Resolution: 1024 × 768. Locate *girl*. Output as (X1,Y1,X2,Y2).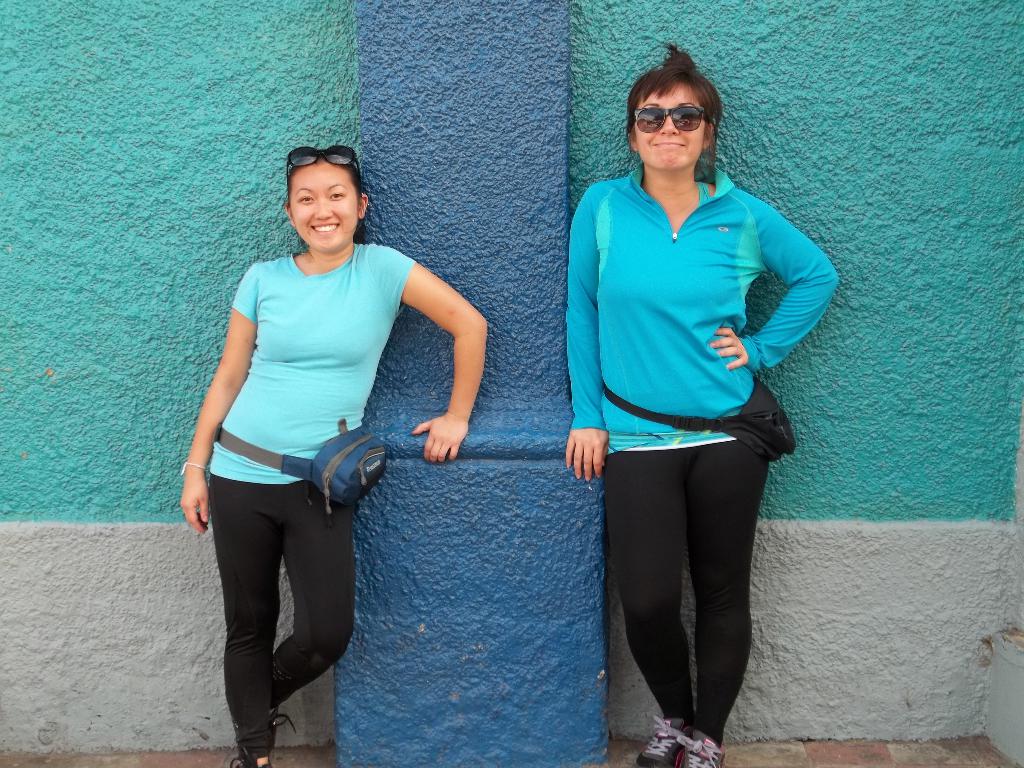
(175,148,490,767).
